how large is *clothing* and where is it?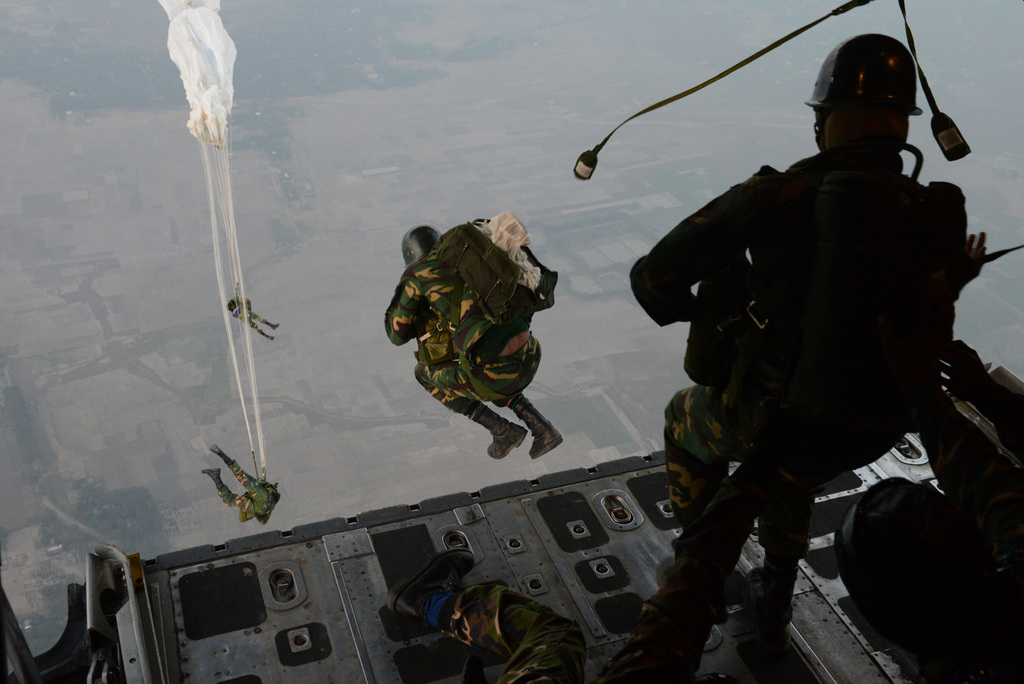
Bounding box: bbox=(209, 452, 287, 528).
